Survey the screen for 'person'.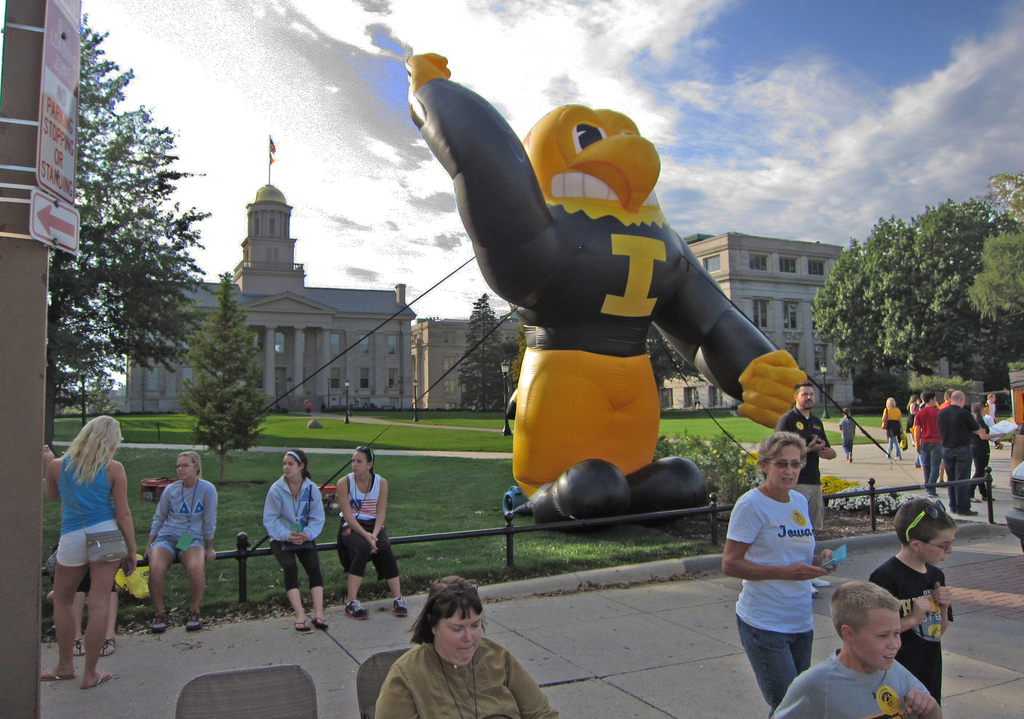
Survey found: <box>122,434,235,642</box>.
